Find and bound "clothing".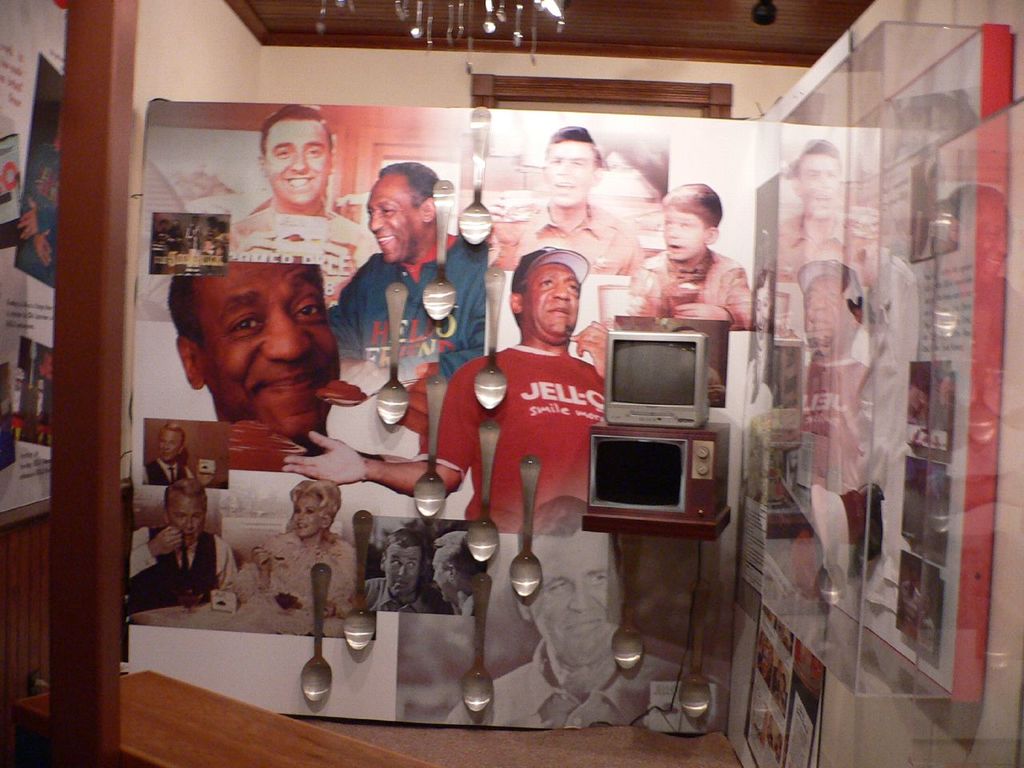
Bound: (x1=253, y1=529, x2=359, y2=629).
